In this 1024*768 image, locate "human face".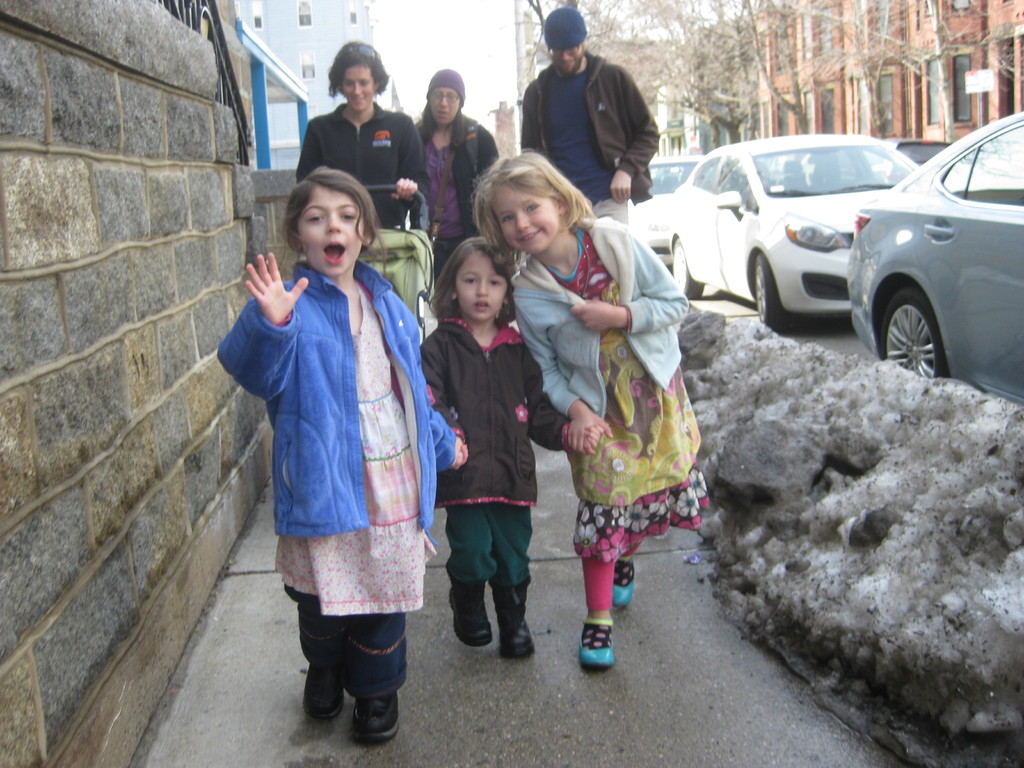
Bounding box: 296/190/368/278.
